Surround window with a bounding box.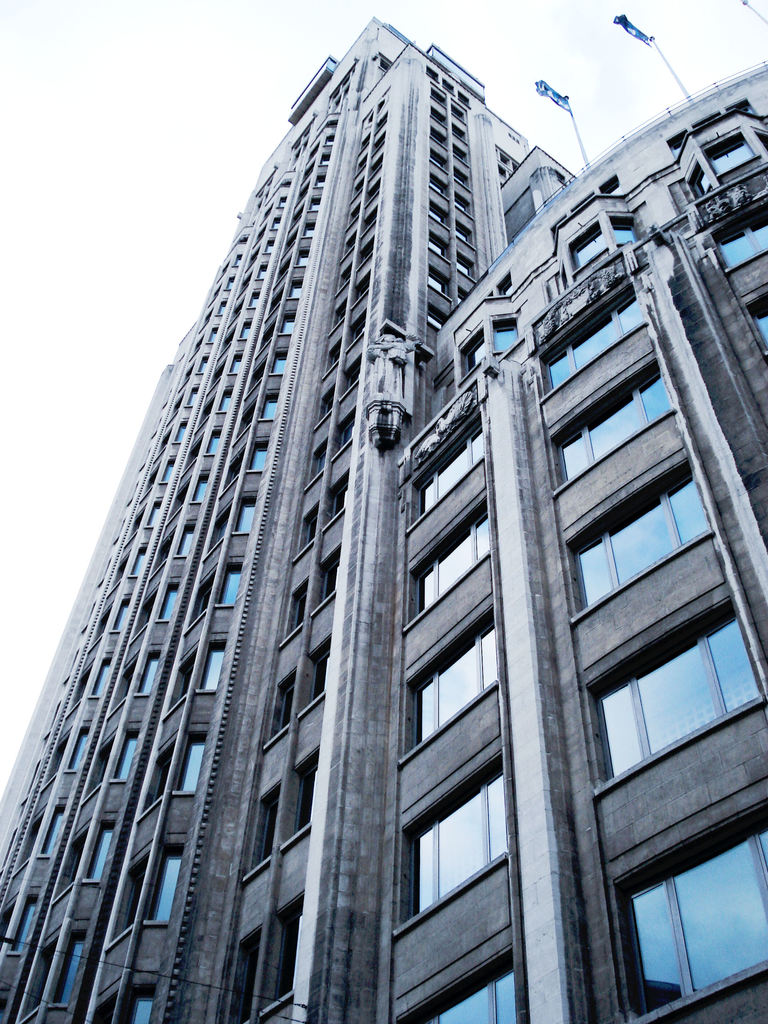
detection(355, 316, 364, 340).
